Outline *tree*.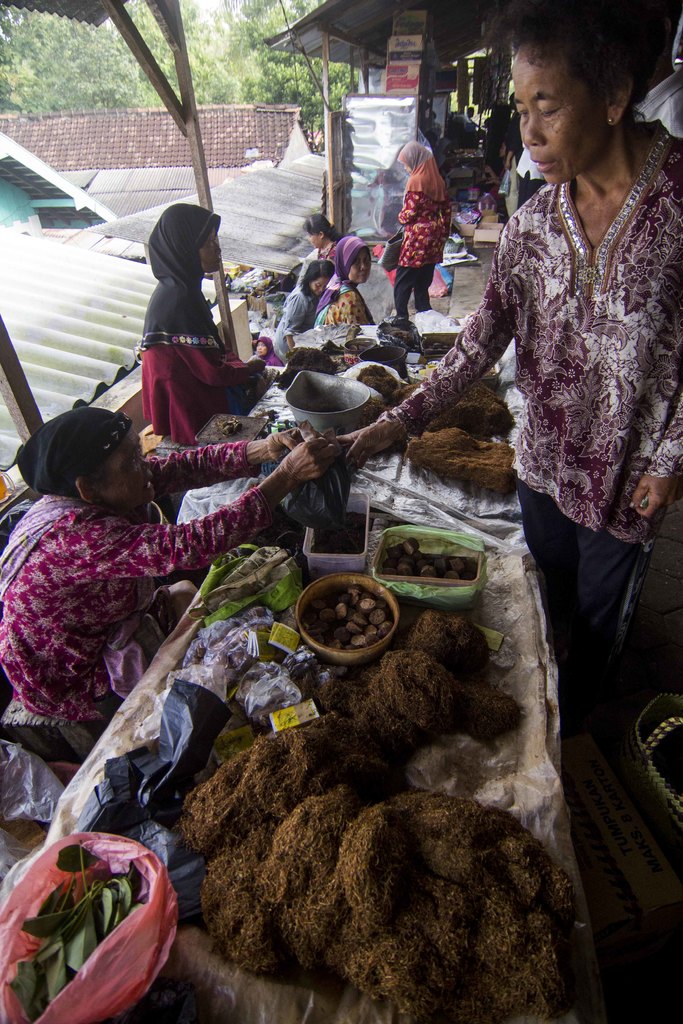
Outline: <box>0,0,374,157</box>.
